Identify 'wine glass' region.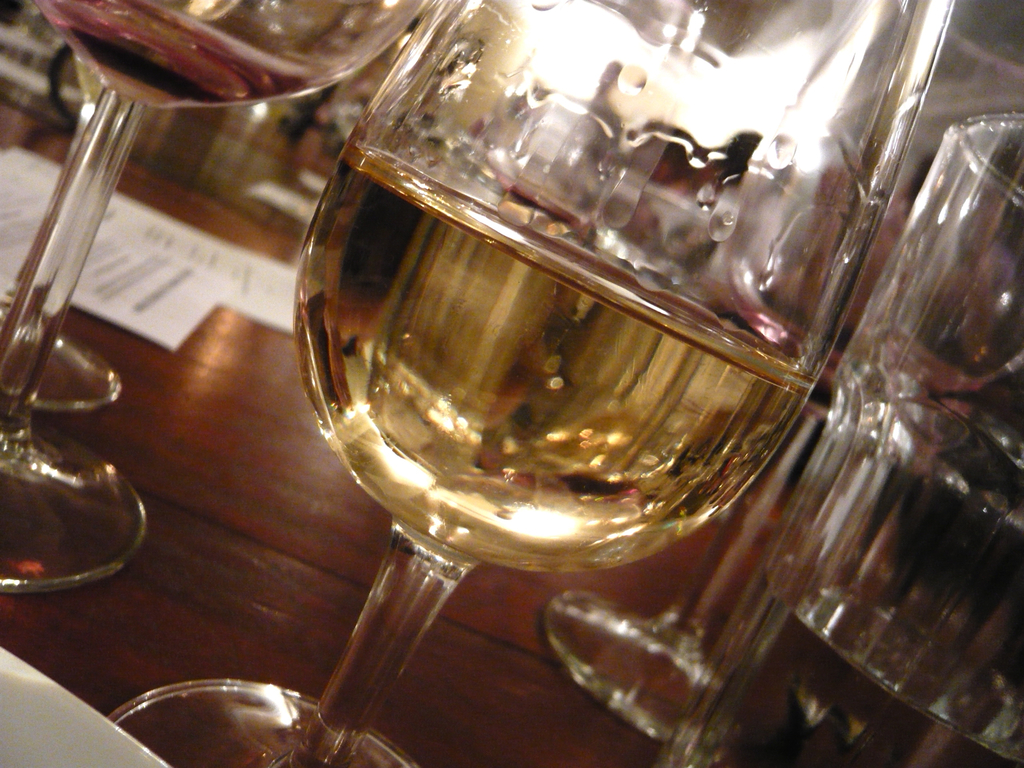
Region: [0, 0, 425, 591].
